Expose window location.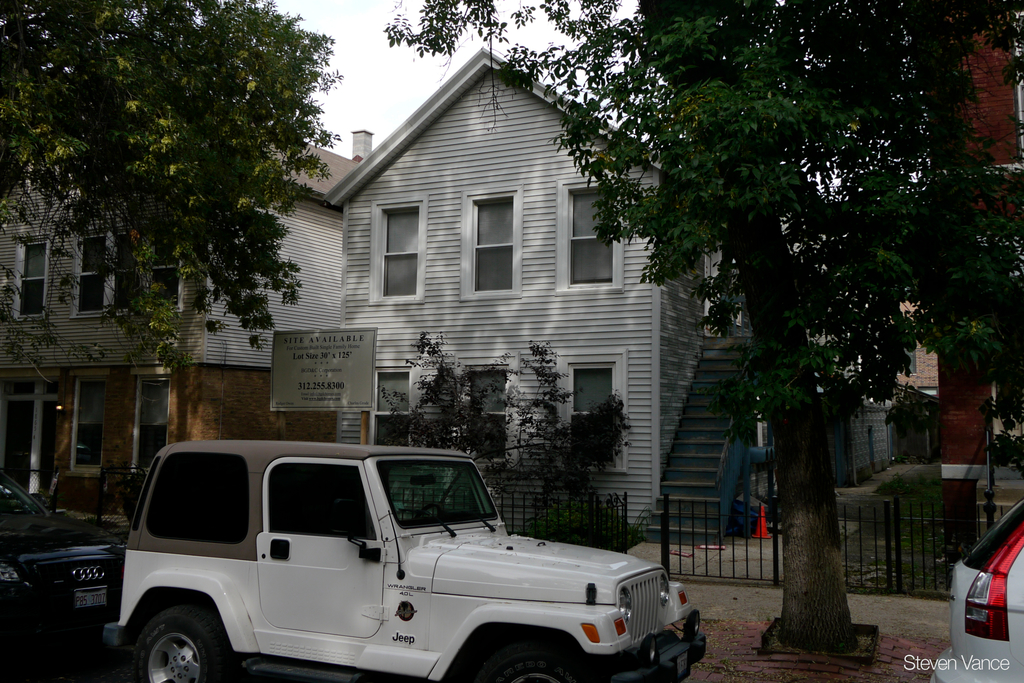
Exposed at <bbox>554, 173, 623, 294</bbox>.
